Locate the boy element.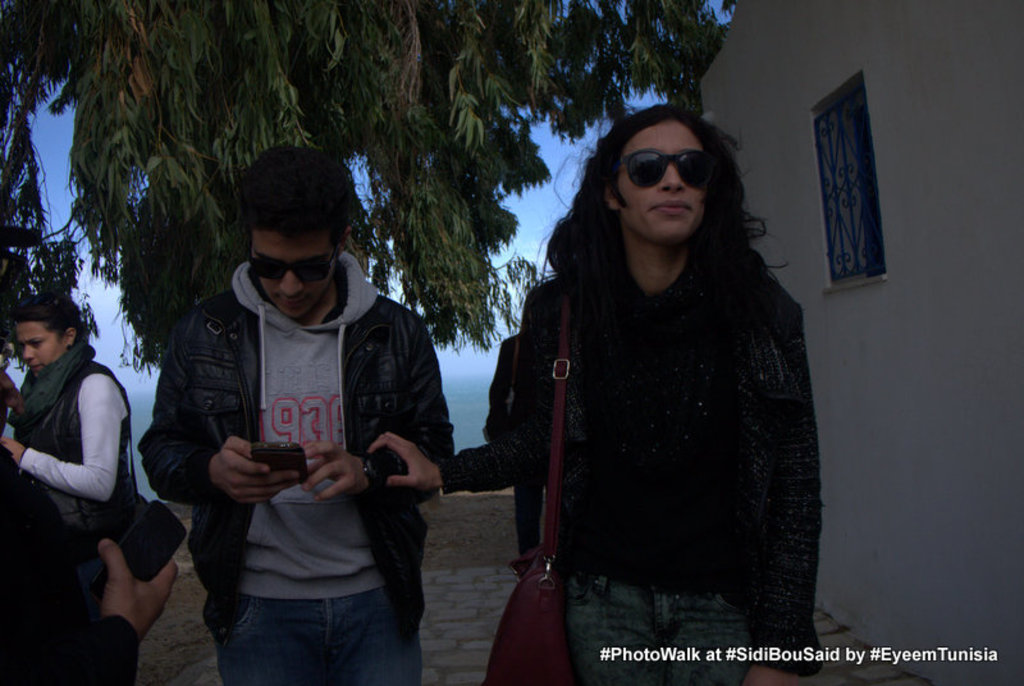
Element bbox: 141 148 456 682.
